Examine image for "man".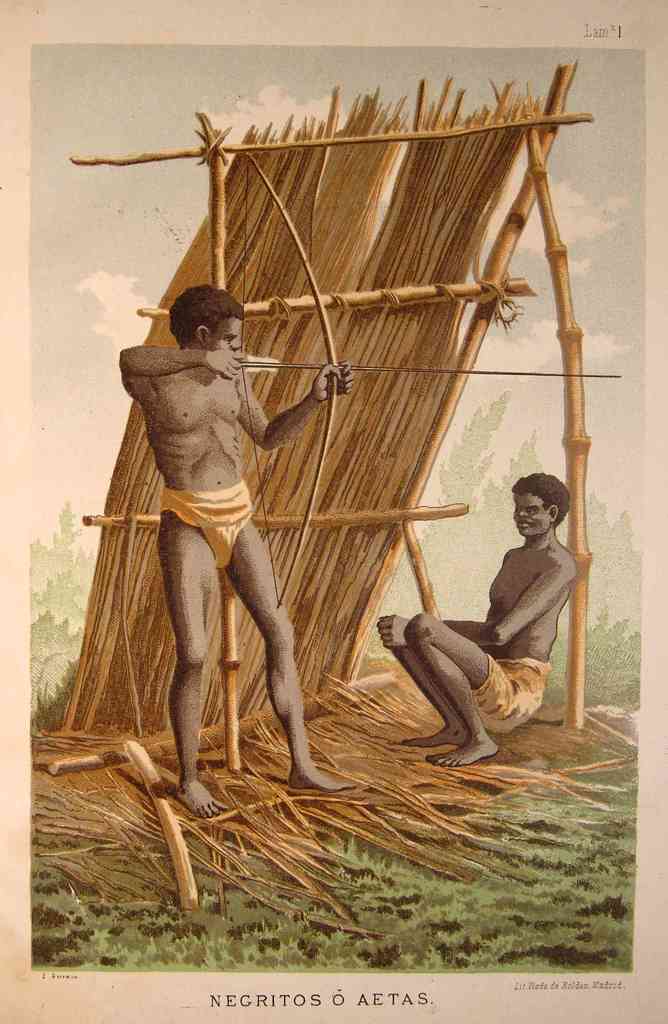
Examination result: 120 286 354 817.
